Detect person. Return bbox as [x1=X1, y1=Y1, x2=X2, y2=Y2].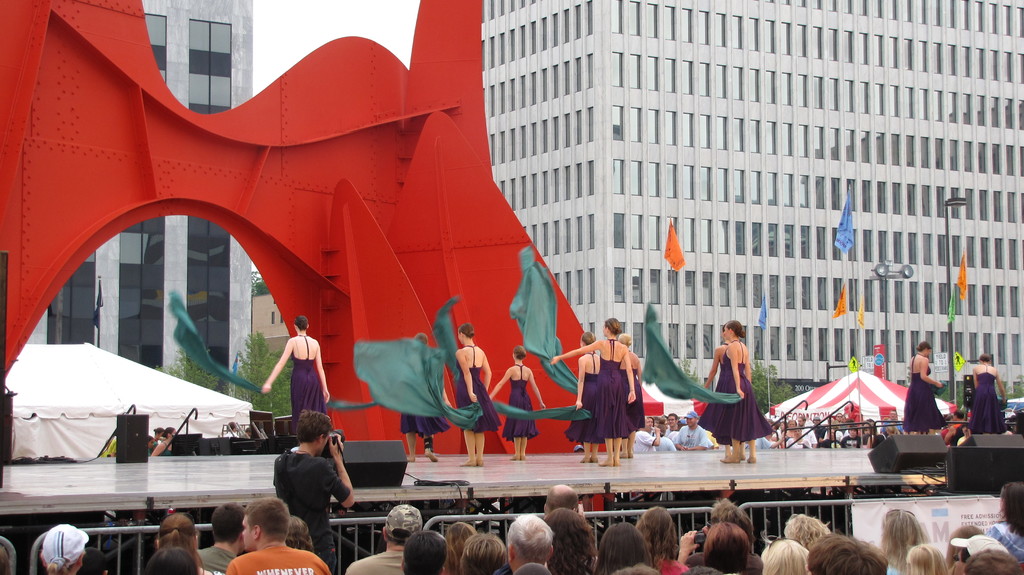
[x1=785, y1=426, x2=812, y2=448].
